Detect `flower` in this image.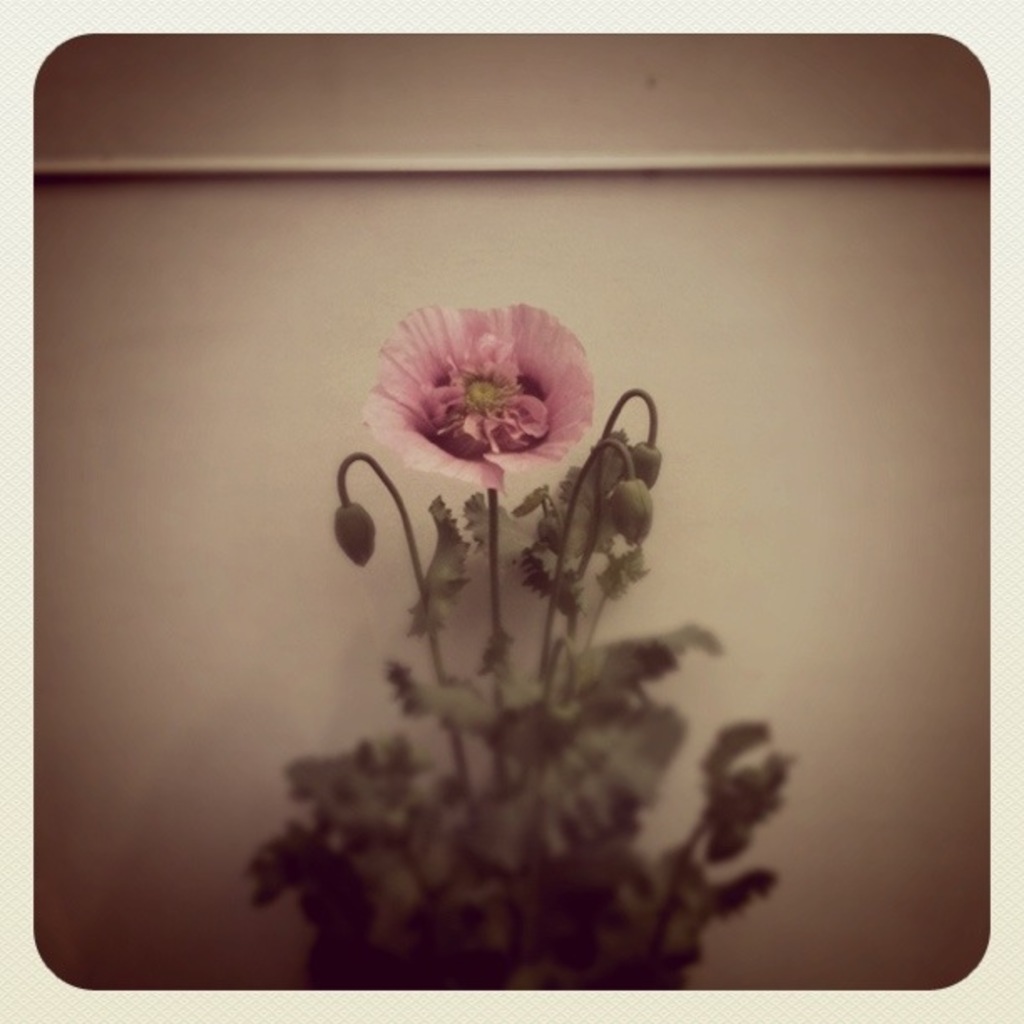
Detection: bbox=(361, 294, 614, 484).
